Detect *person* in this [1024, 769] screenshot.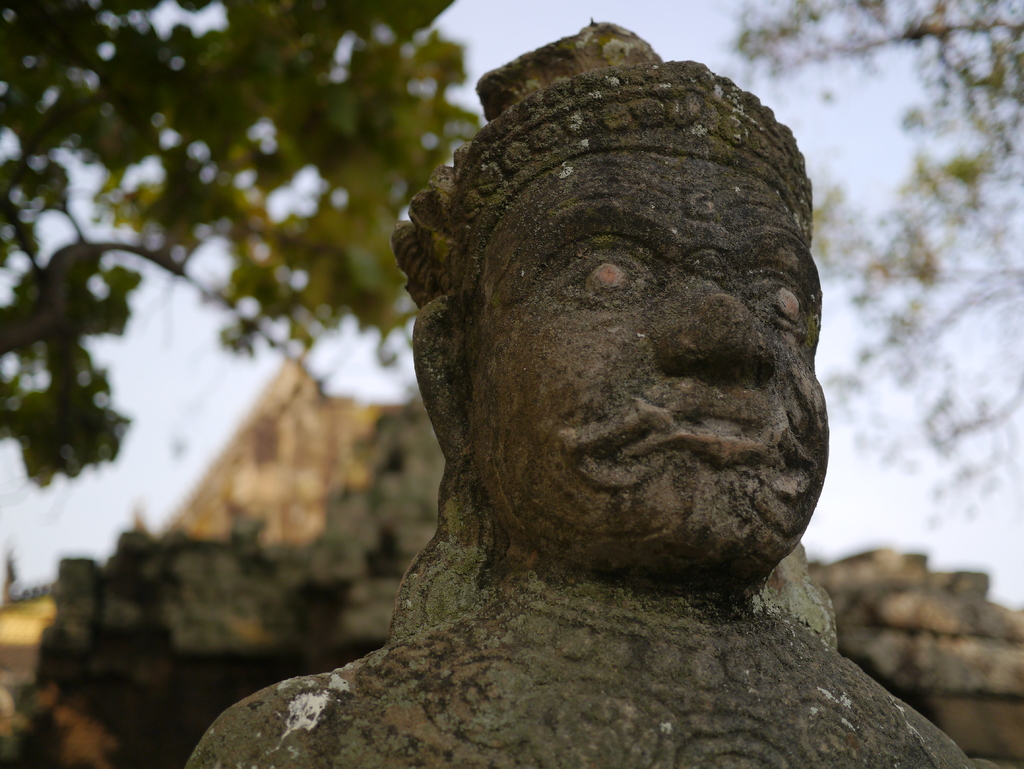
Detection: x1=182, y1=23, x2=973, y2=768.
